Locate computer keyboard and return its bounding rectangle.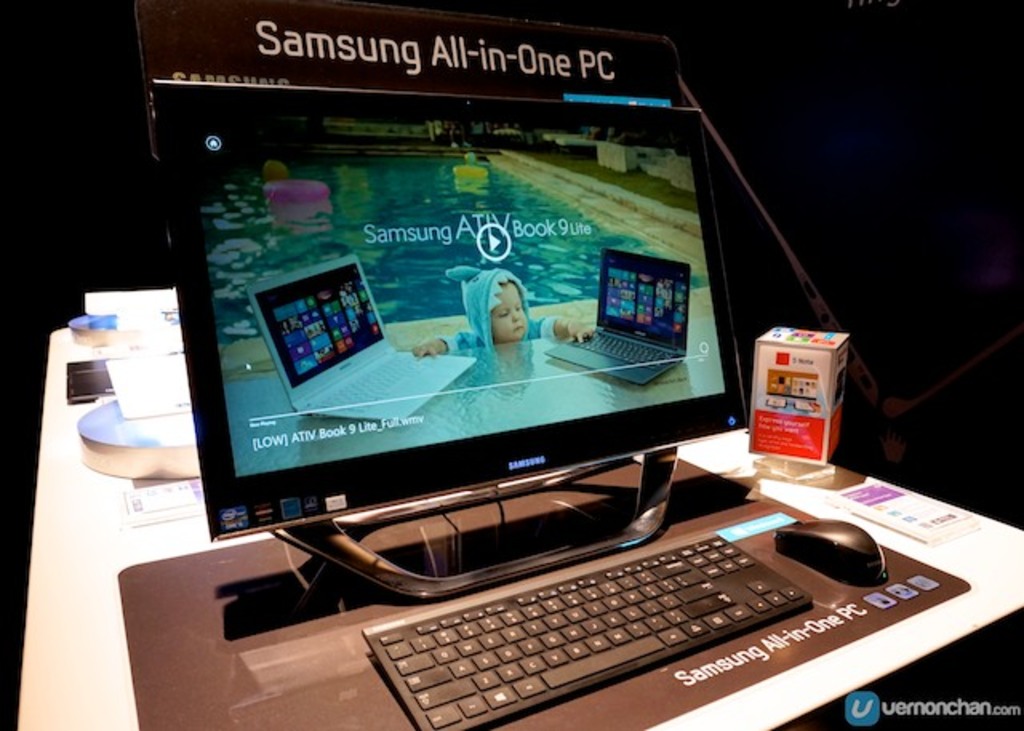
BBox(362, 534, 811, 729).
